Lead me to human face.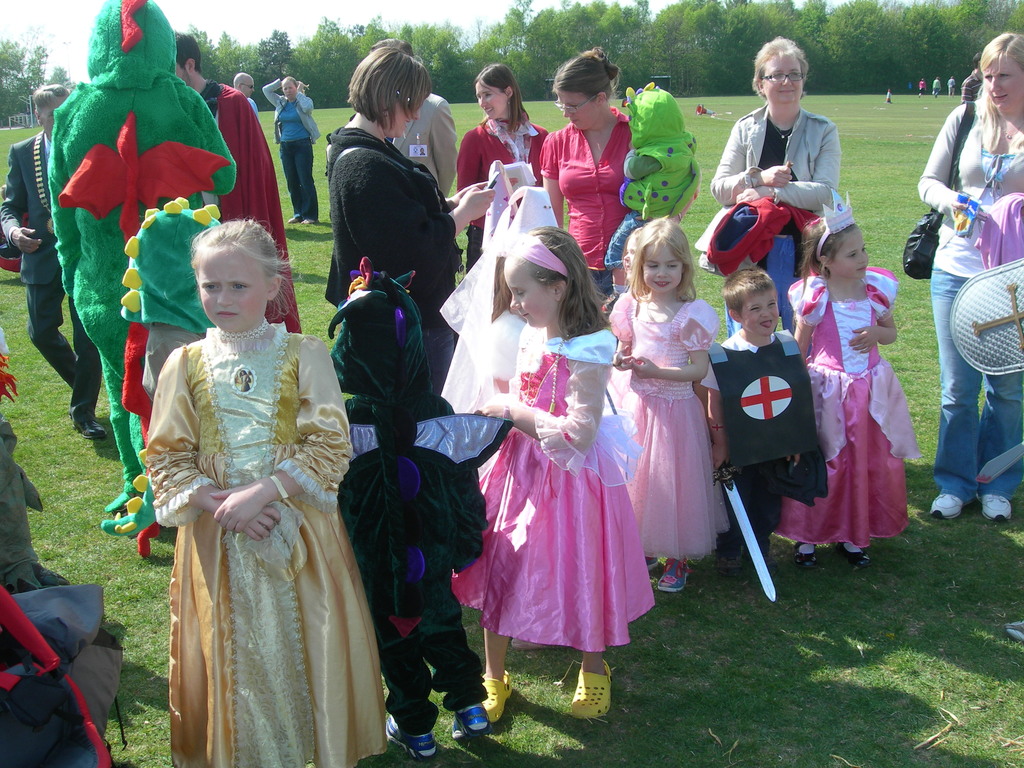
Lead to region(42, 95, 64, 135).
